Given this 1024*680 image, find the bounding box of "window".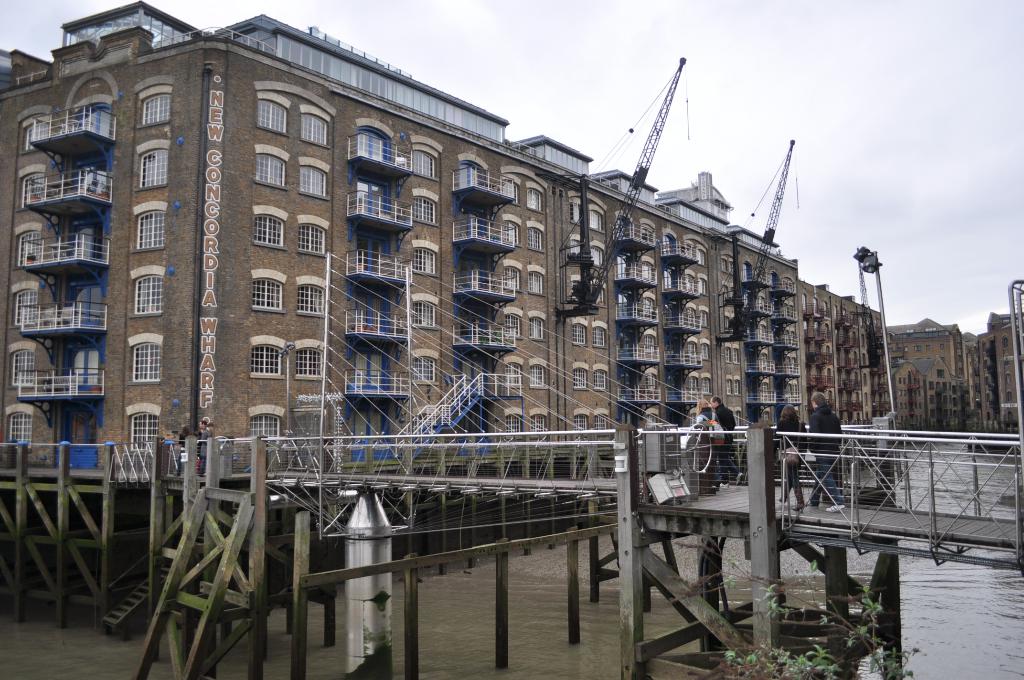
x1=255, y1=216, x2=293, y2=248.
